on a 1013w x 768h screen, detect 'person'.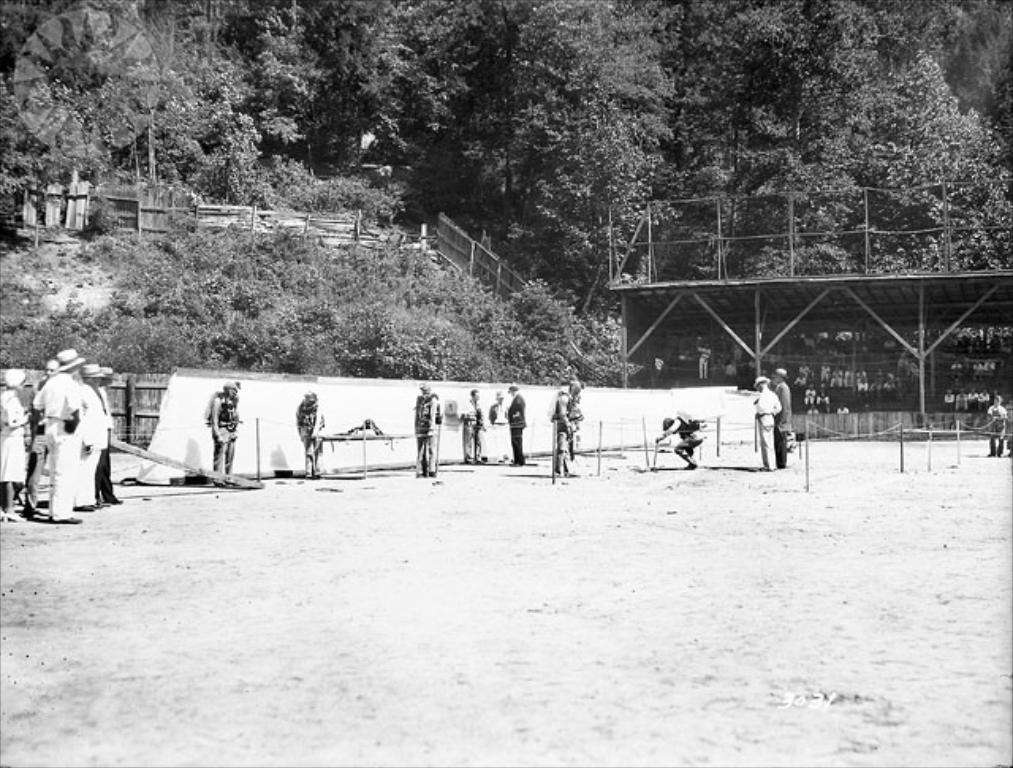
(x1=415, y1=378, x2=440, y2=483).
